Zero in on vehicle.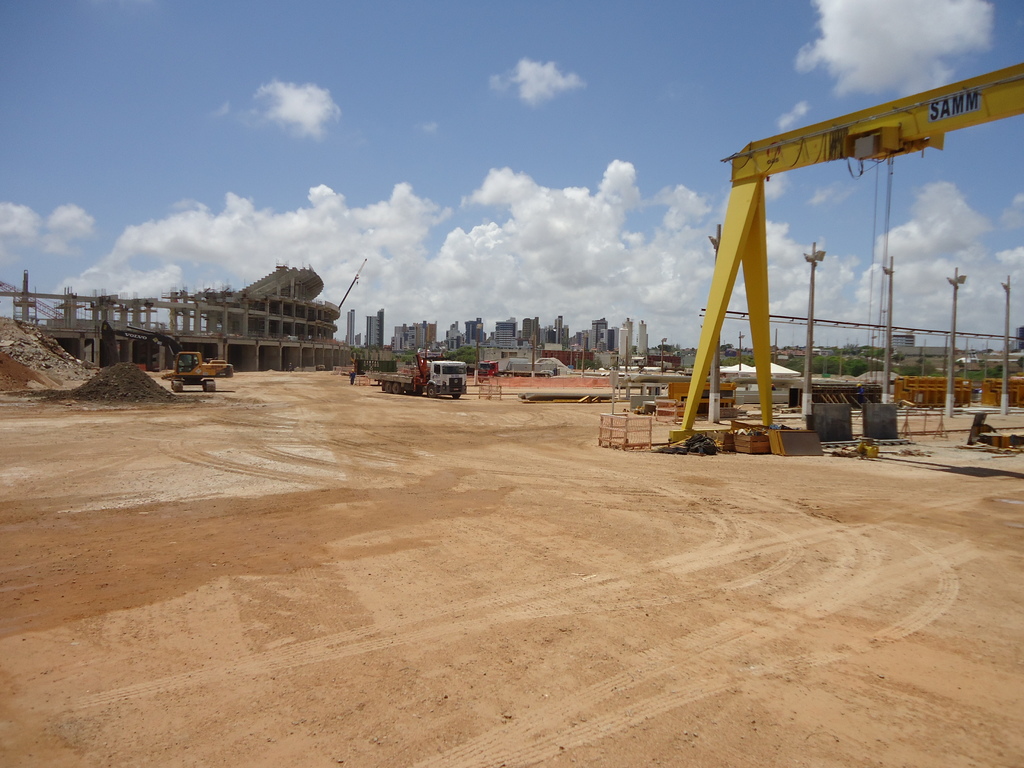
Zeroed in: 367 356 470 397.
